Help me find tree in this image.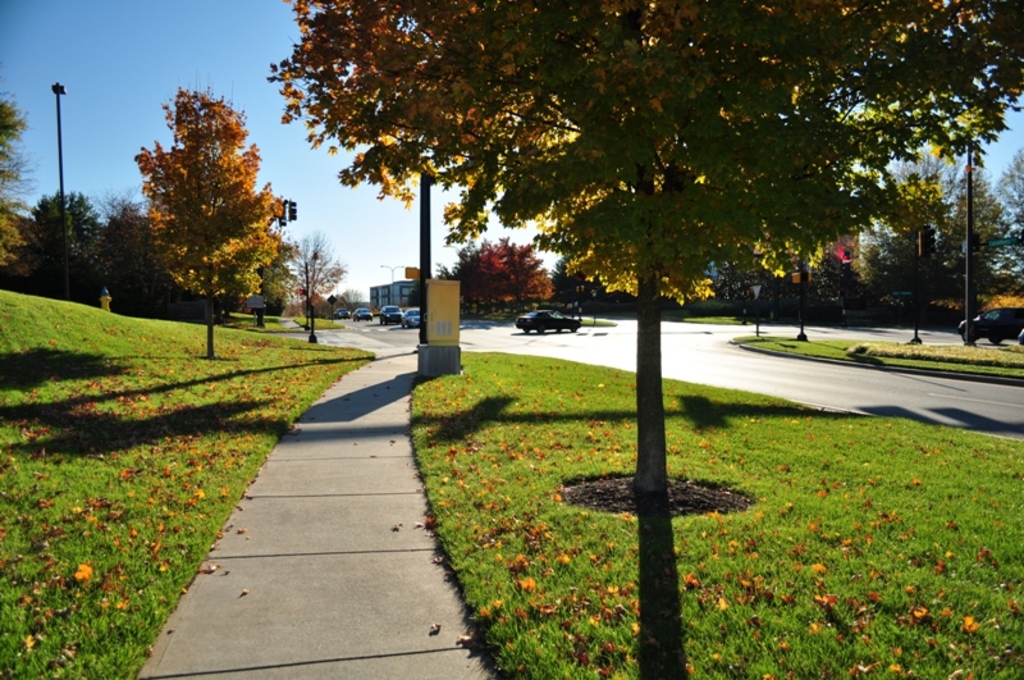
Found it: [931, 159, 1004, 328].
